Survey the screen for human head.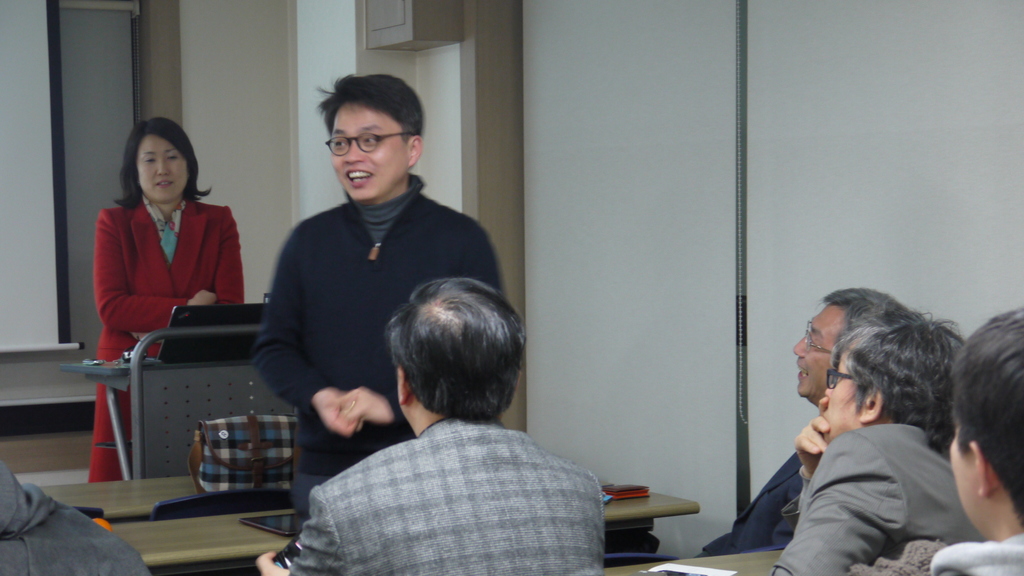
Survey found: 942 307 1023 534.
